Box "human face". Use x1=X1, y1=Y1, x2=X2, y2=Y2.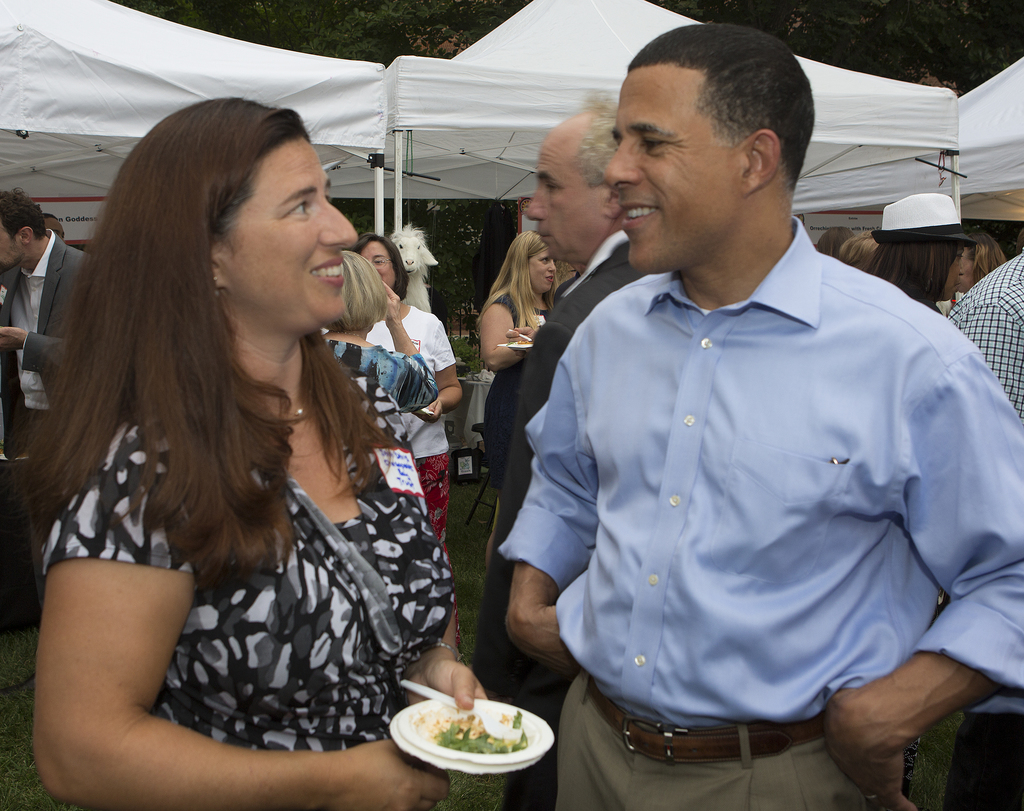
x1=533, y1=249, x2=555, y2=298.
